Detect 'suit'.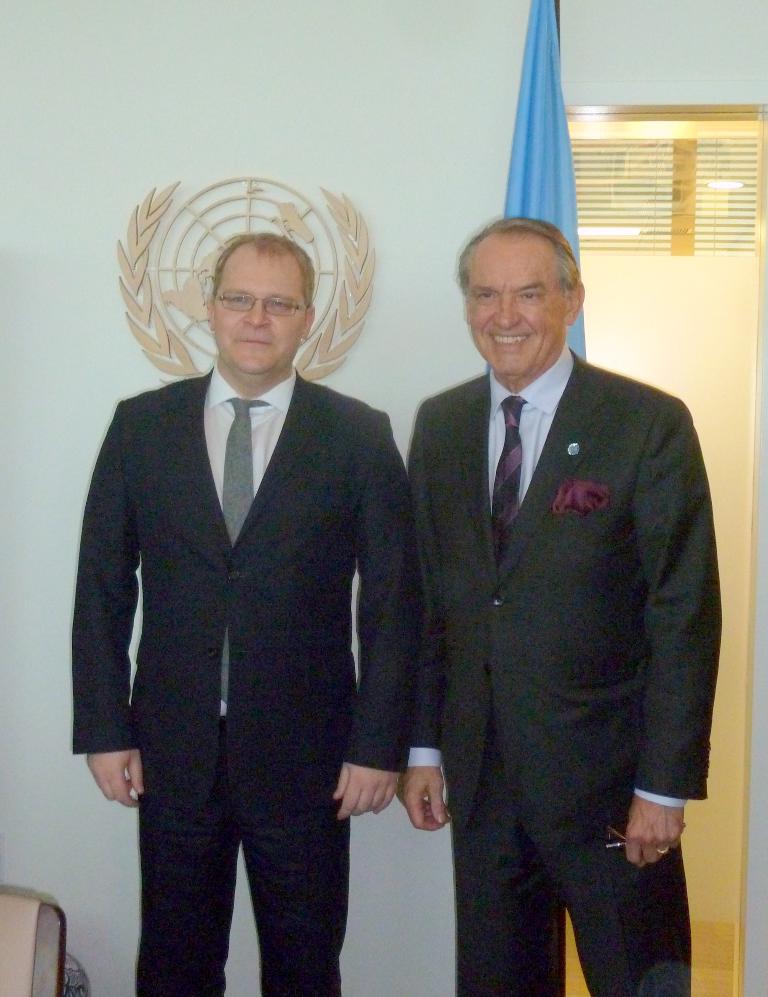
Detected at l=401, t=341, r=721, b=996.
